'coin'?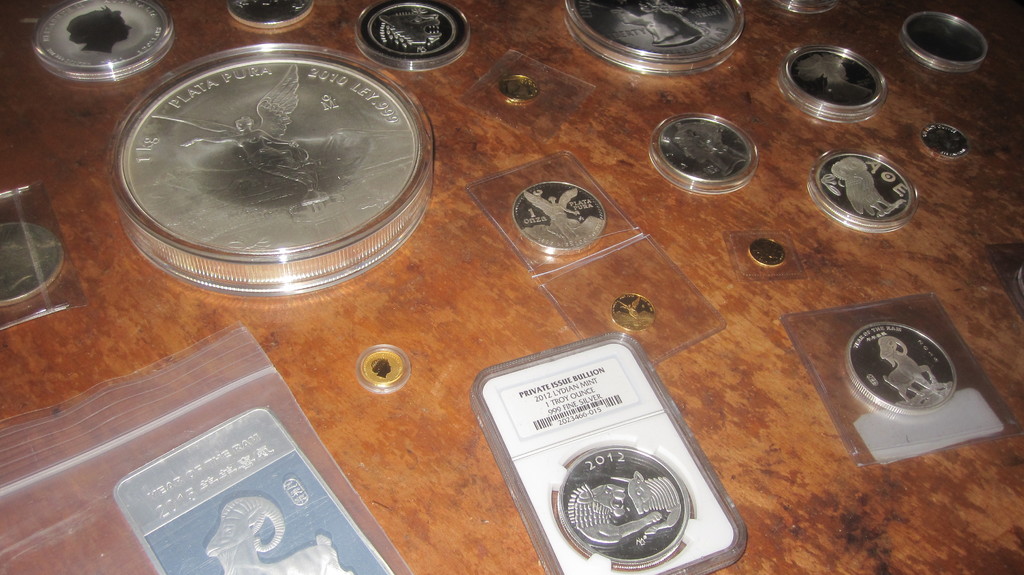
Rect(852, 329, 961, 418)
